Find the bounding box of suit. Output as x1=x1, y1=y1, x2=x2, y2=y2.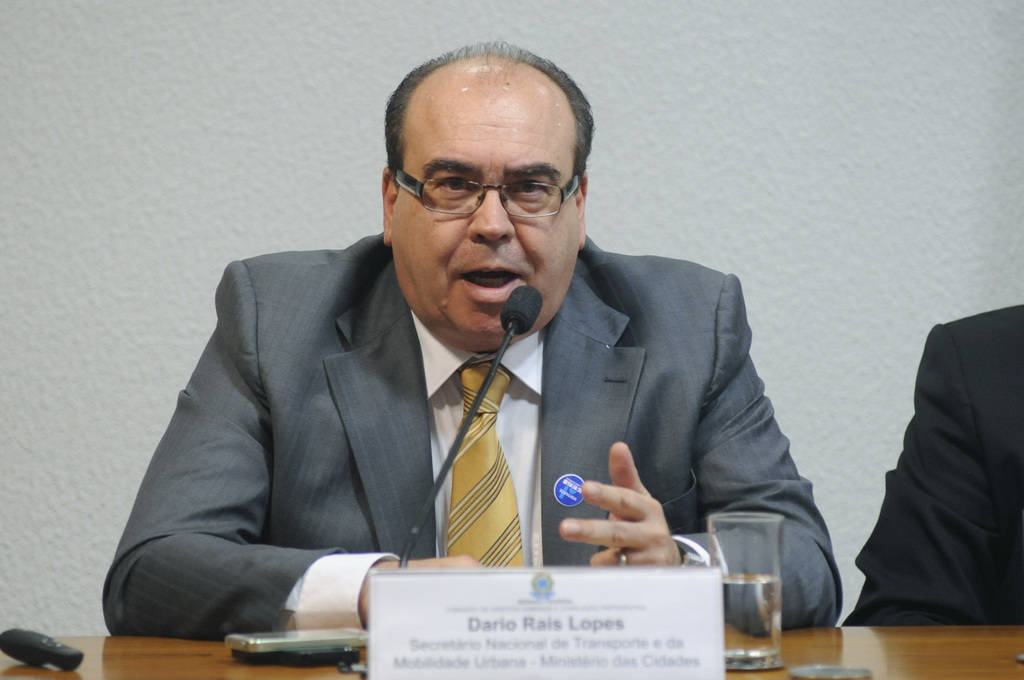
x1=842, y1=303, x2=1023, y2=629.
